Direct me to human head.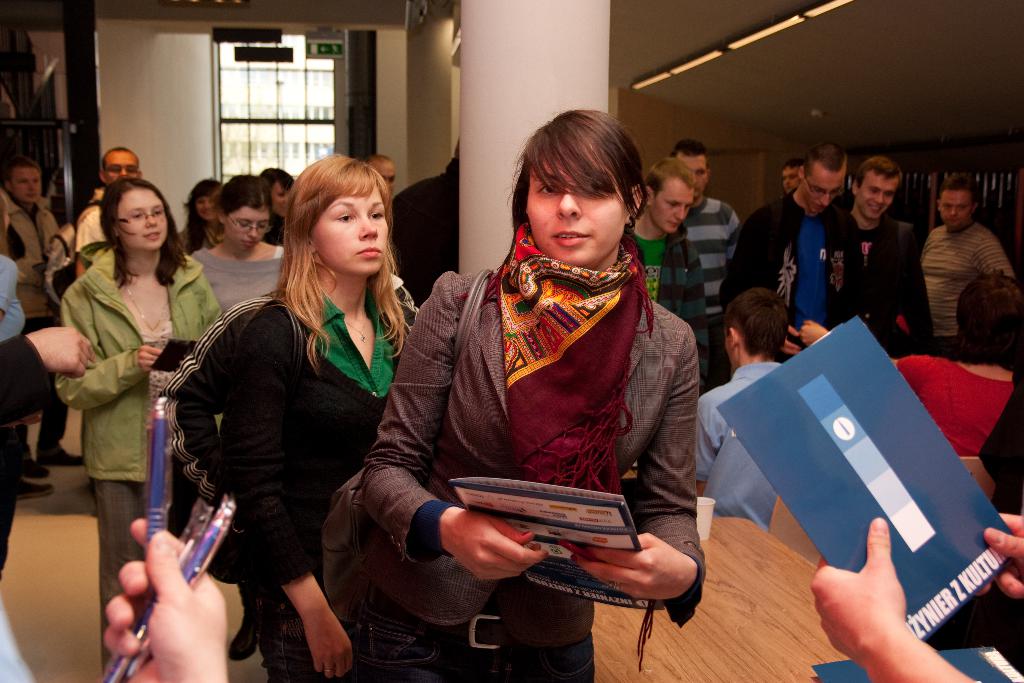
Direction: Rect(101, 177, 168, 254).
